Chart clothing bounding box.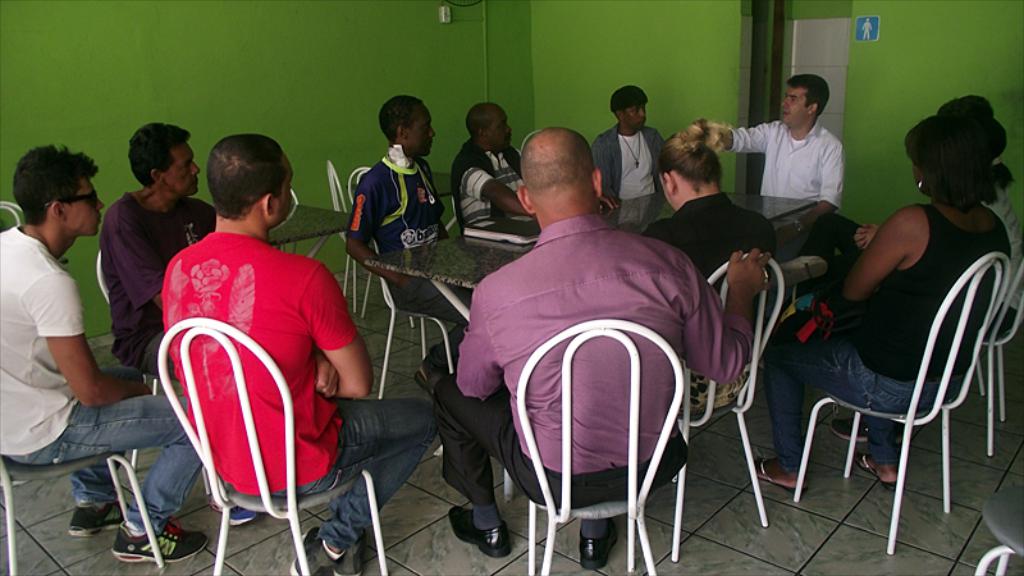
Charted: 767:195:1014:480.
